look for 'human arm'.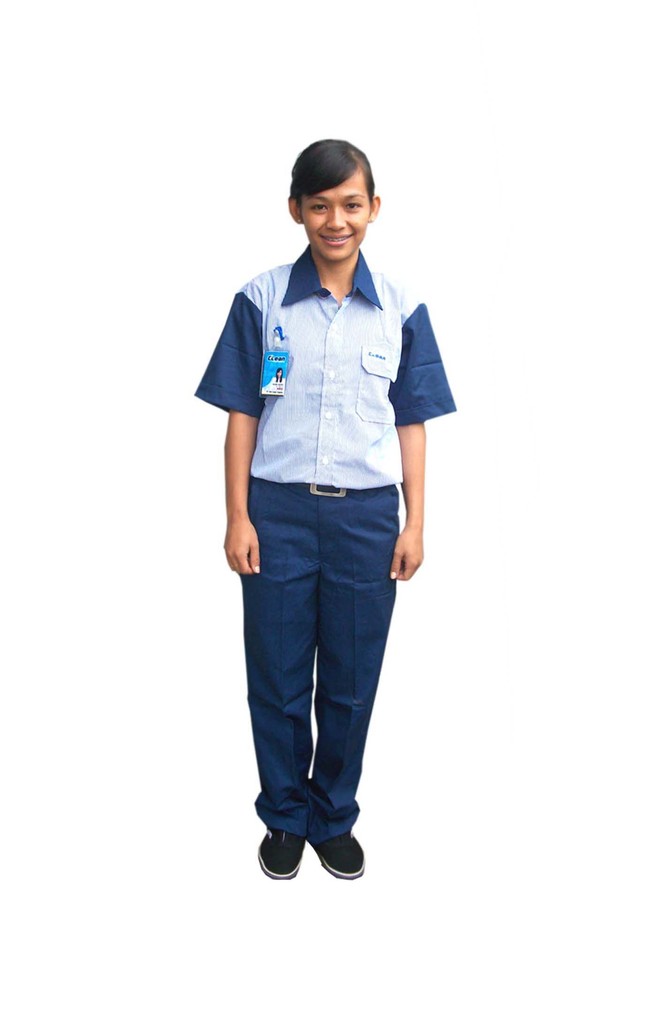
Found: (left=198, top=292, right=266, bottom=571).
